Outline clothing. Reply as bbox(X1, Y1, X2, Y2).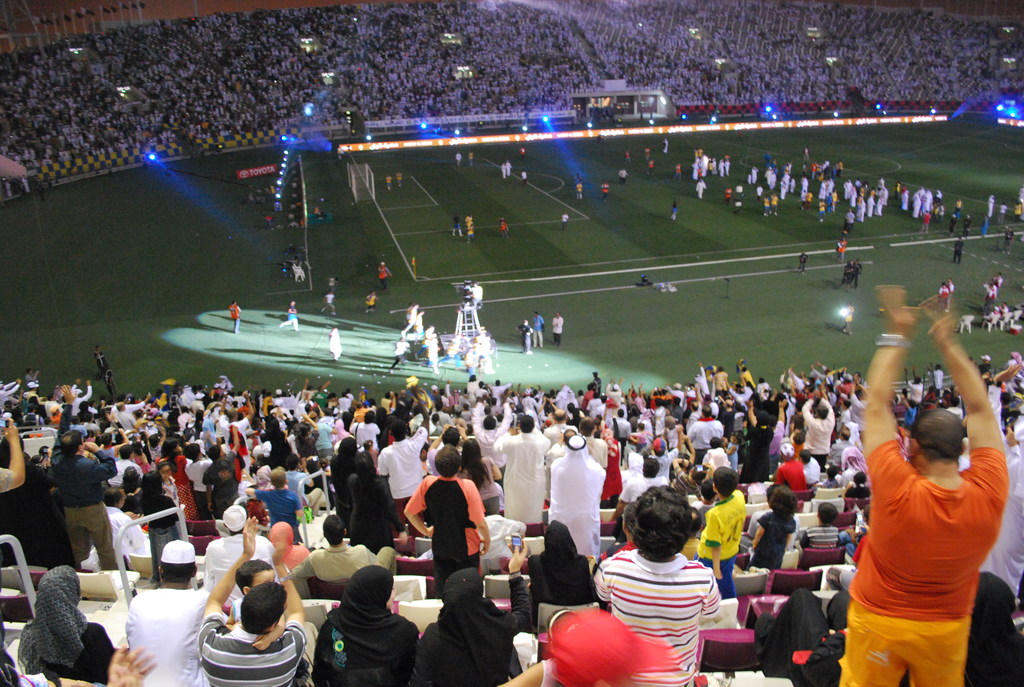
bbox(519, 326, 535, 356).
